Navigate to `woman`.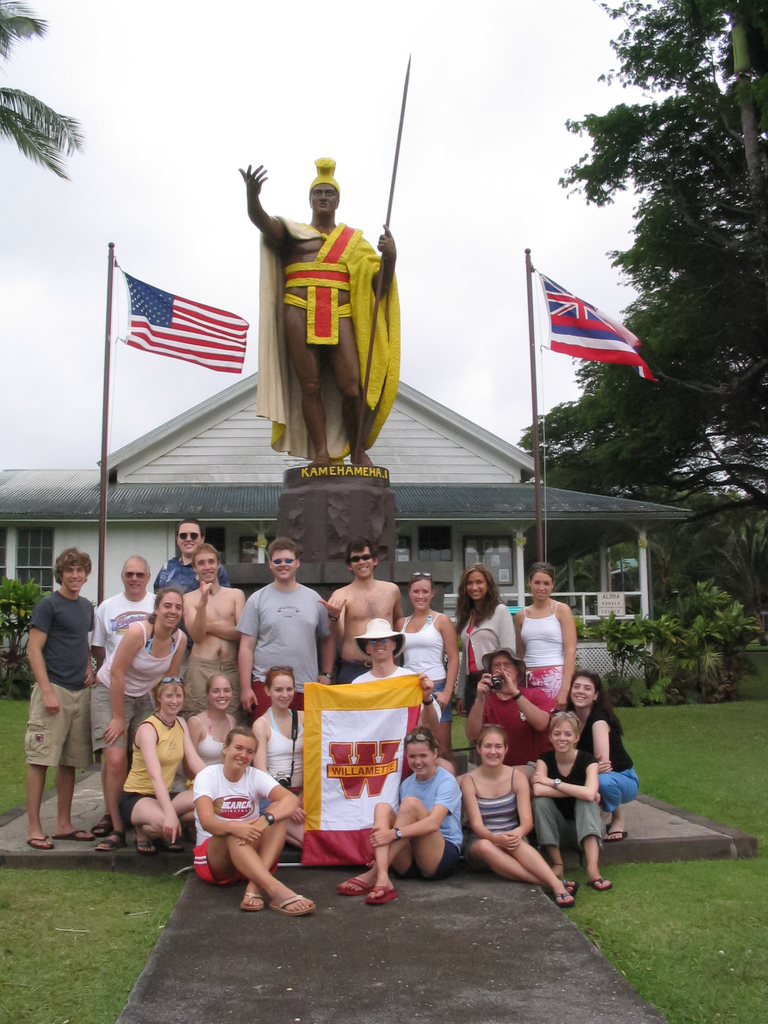
Navigation target: [564,668,644,853].
